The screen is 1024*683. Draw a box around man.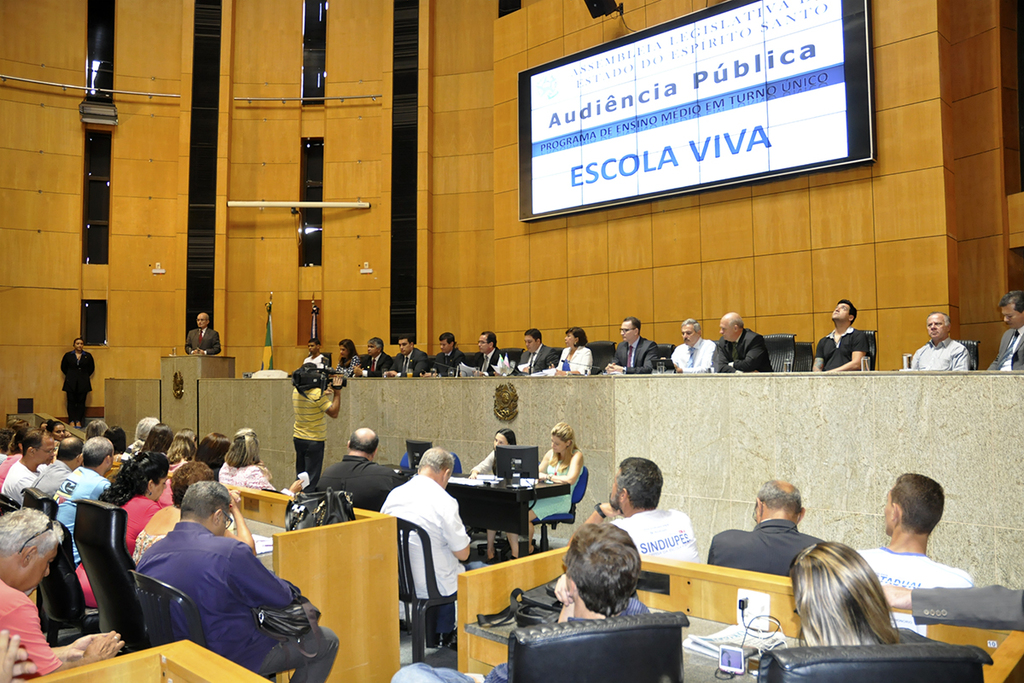
box(0, 429, 59, 511).
